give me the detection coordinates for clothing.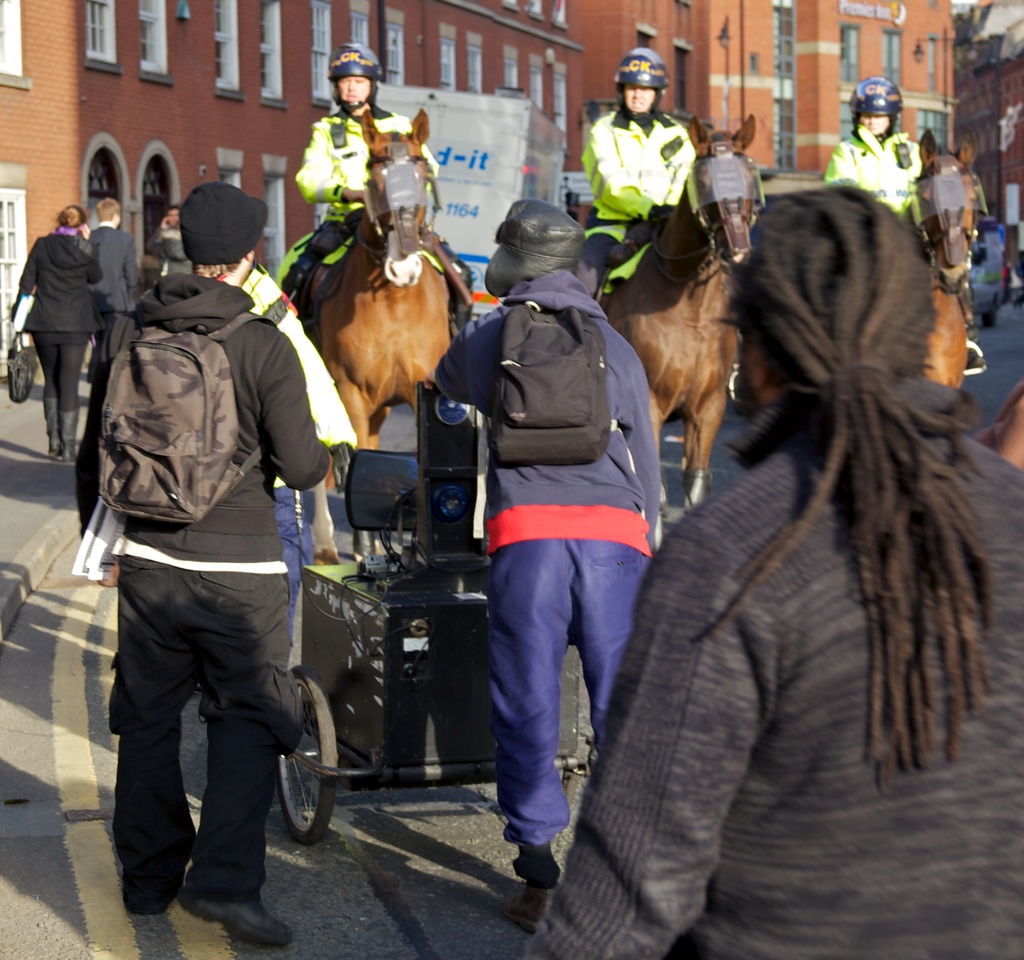
region(833, 124, 934, 201).
